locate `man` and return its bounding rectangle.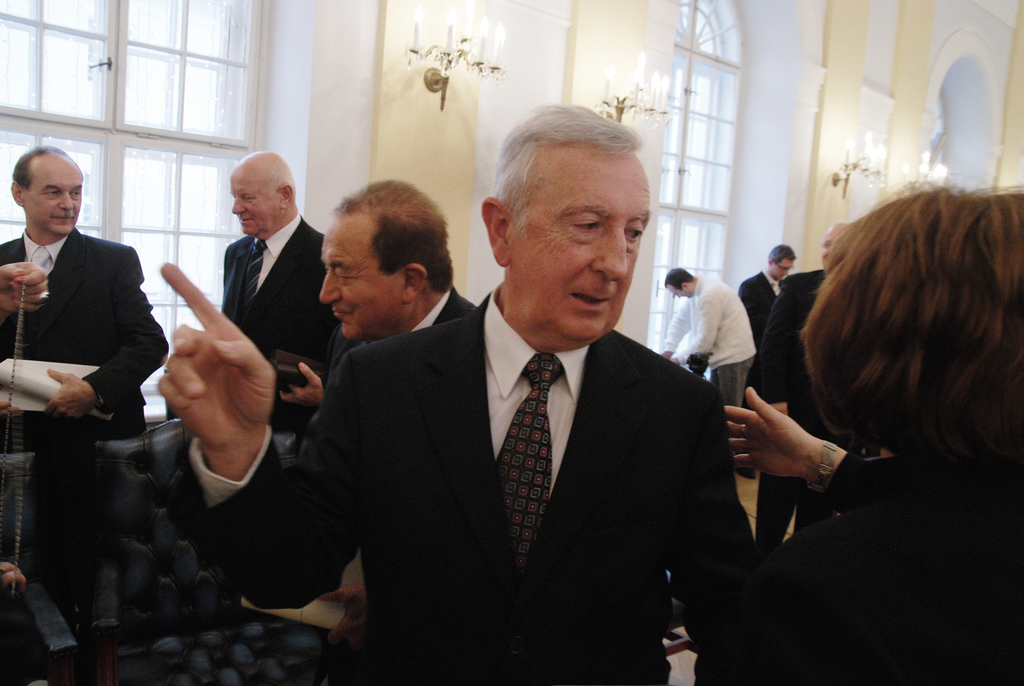
x1=4 y1=114 x2=166 y2=593.
